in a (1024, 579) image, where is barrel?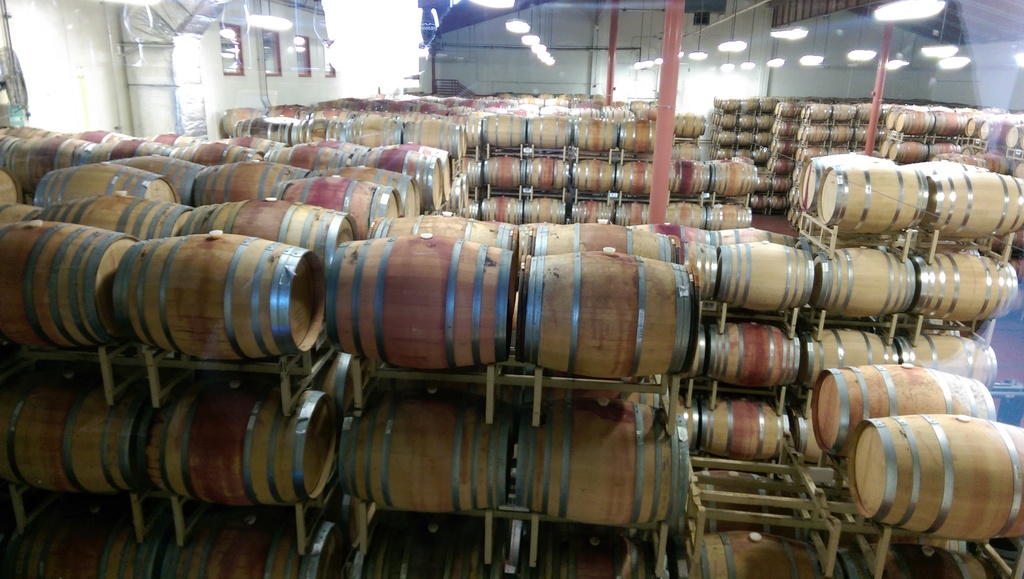
527, 518, 655, 578.
